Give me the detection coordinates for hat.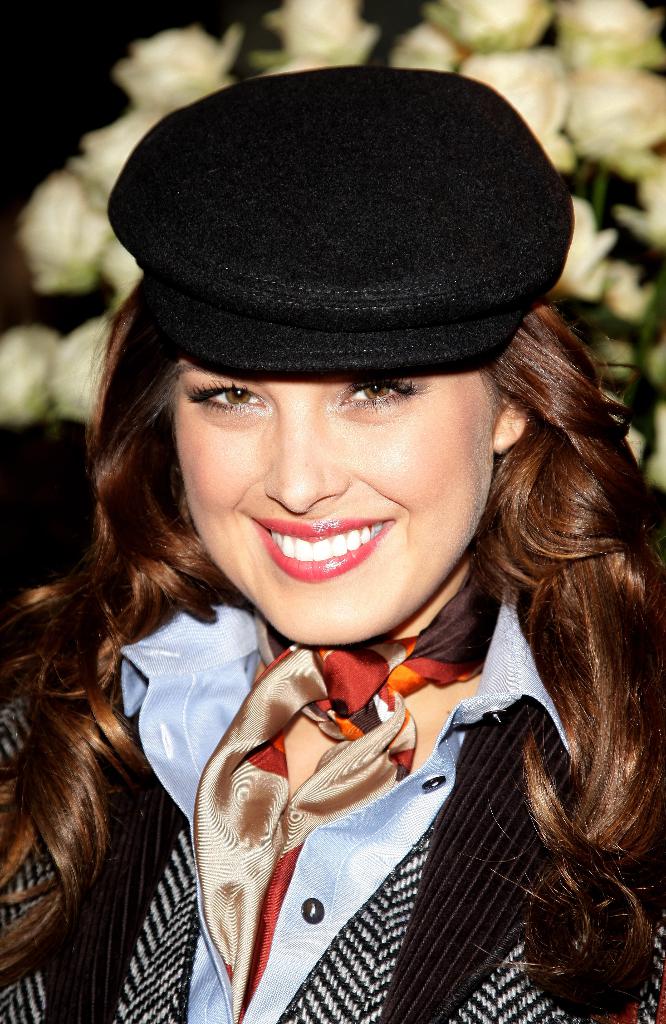
103/67/576/385.
